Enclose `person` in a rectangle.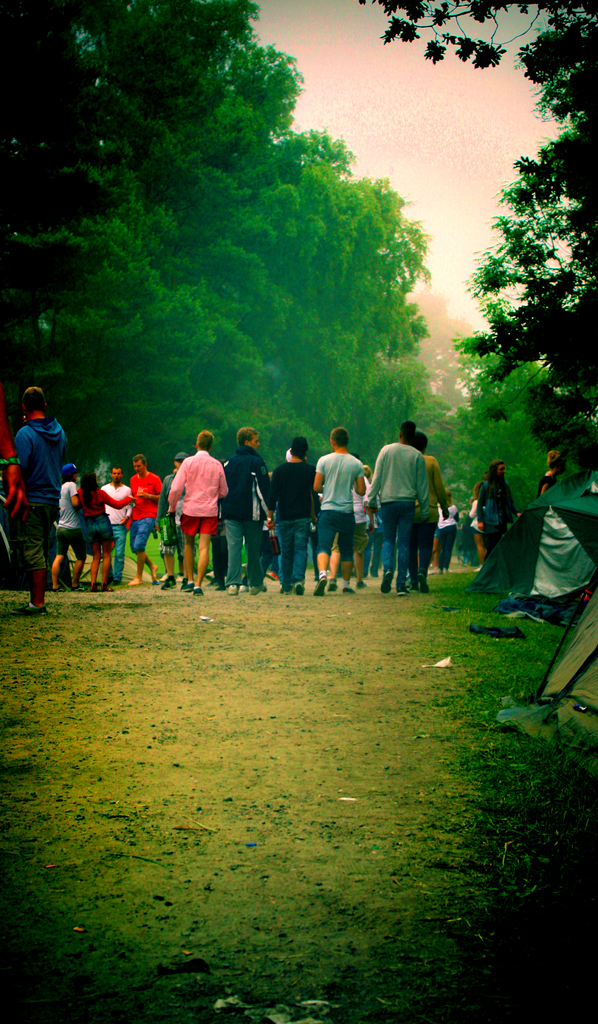
<box>162,429,226,588</box>.
